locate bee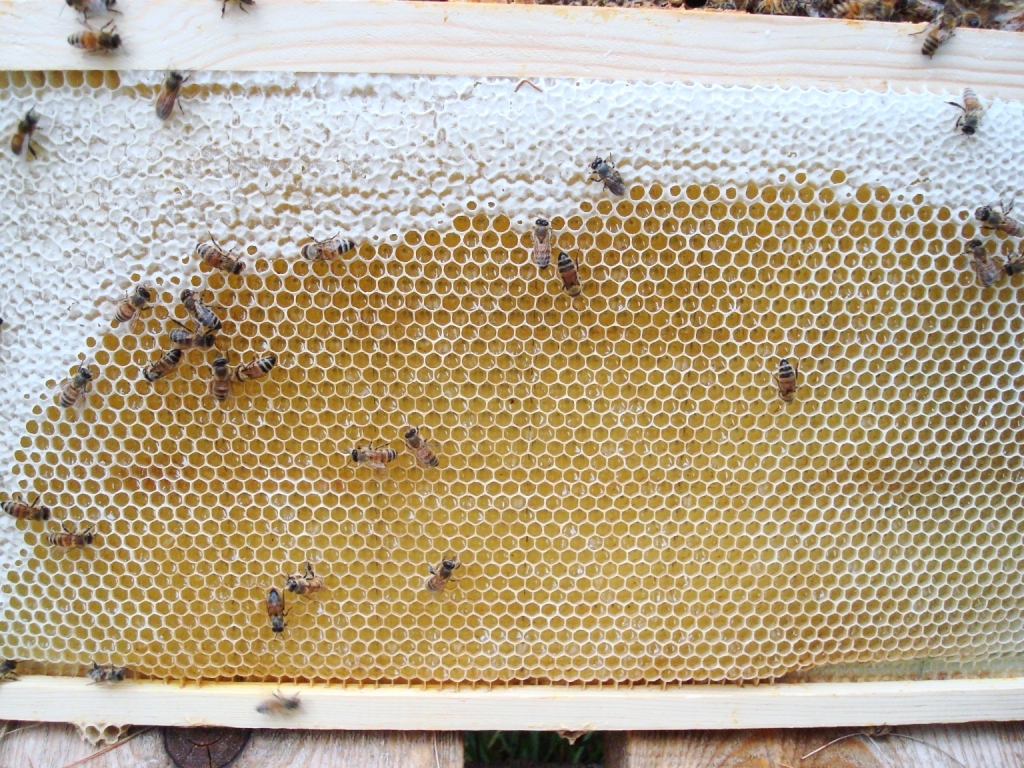
[253,677,306,715]
